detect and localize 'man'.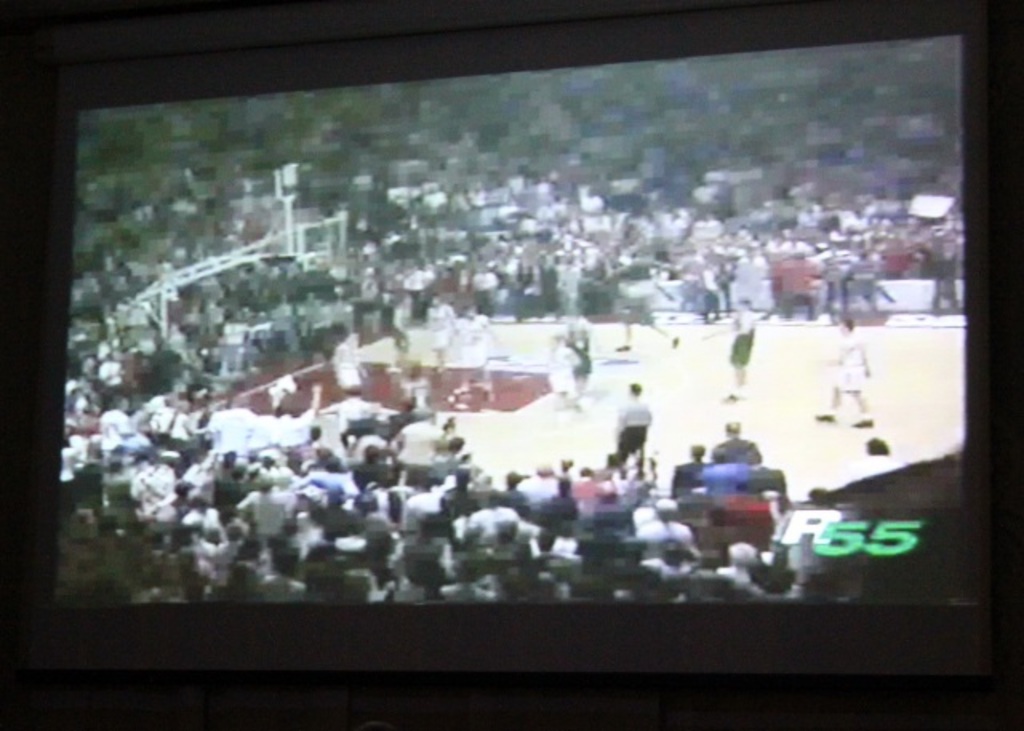
Localized at (x1=618, y1=377, x2=653, y2=457).
